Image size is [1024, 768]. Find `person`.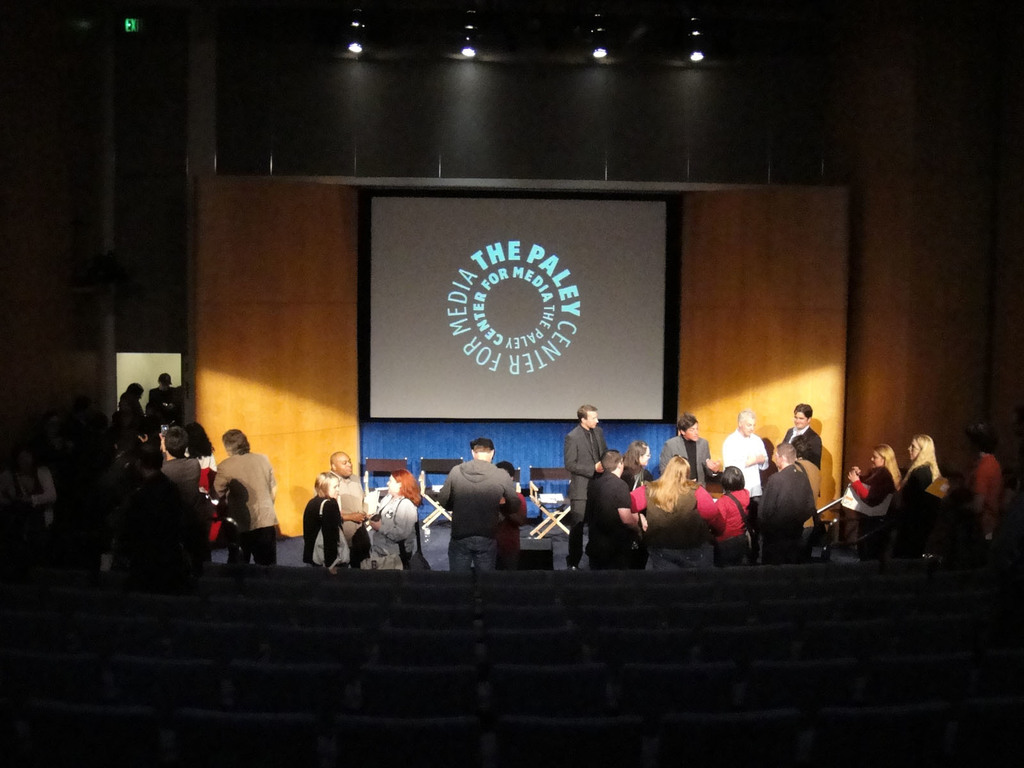
region(993, 460, 1017, 508).
